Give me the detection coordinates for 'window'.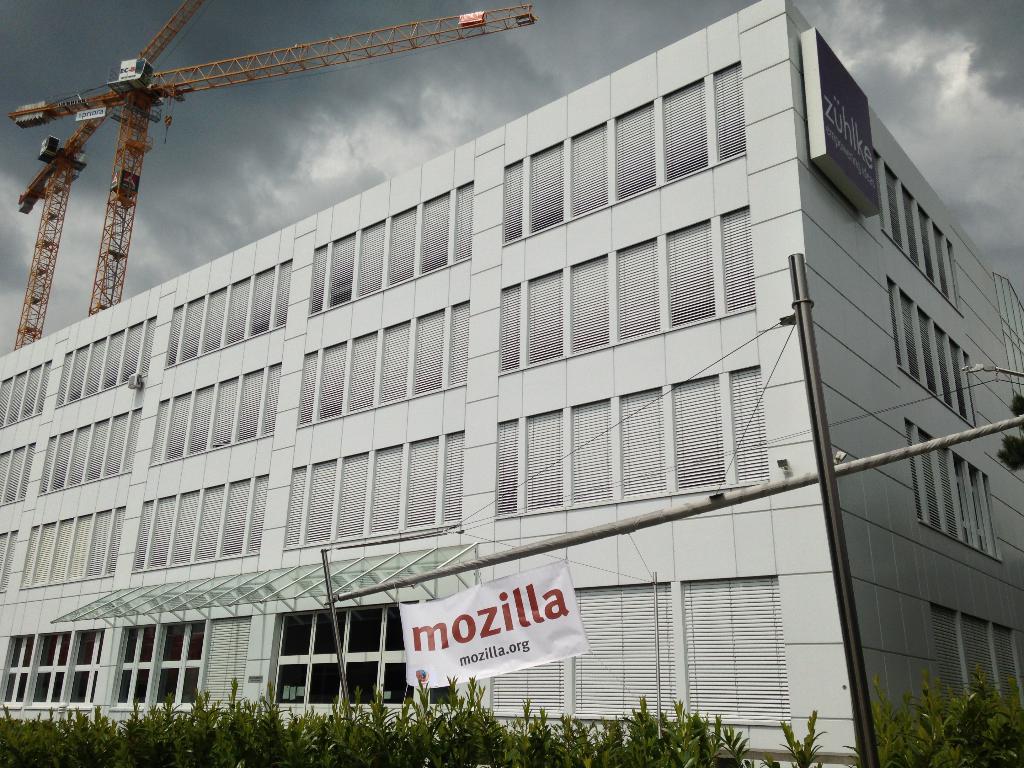
crop(52, 429, 76, 492).
